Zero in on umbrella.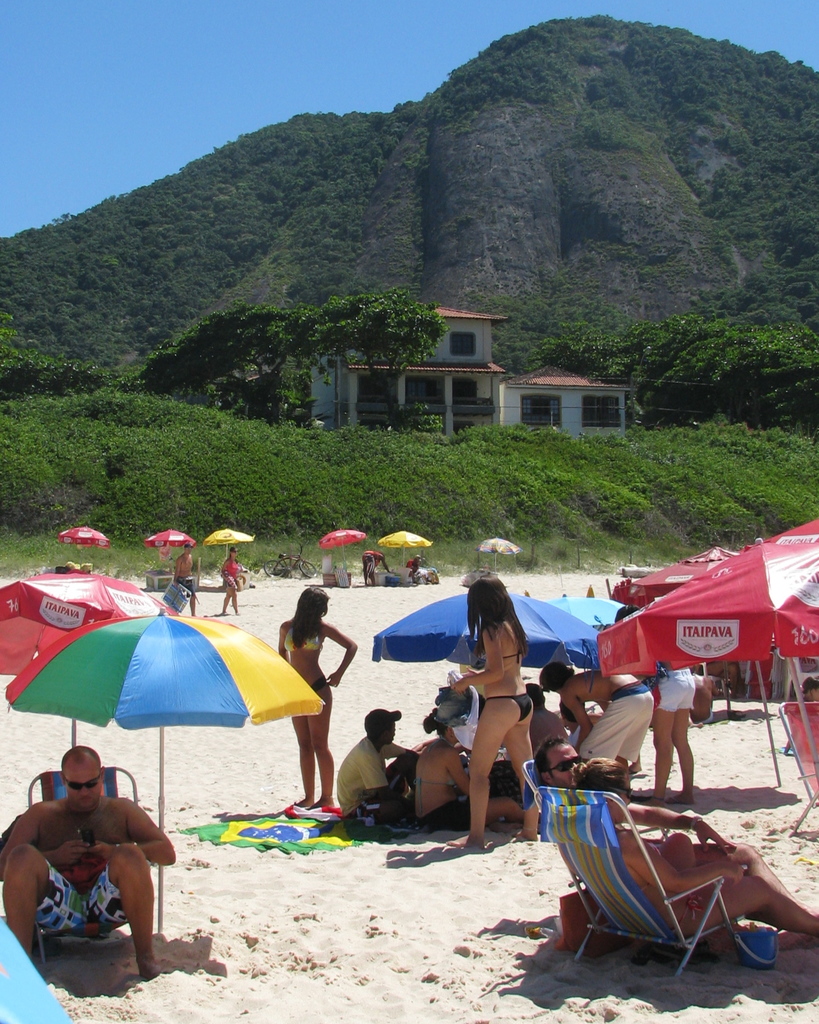
Zeroed in: region(480, 538, 515, 575).
